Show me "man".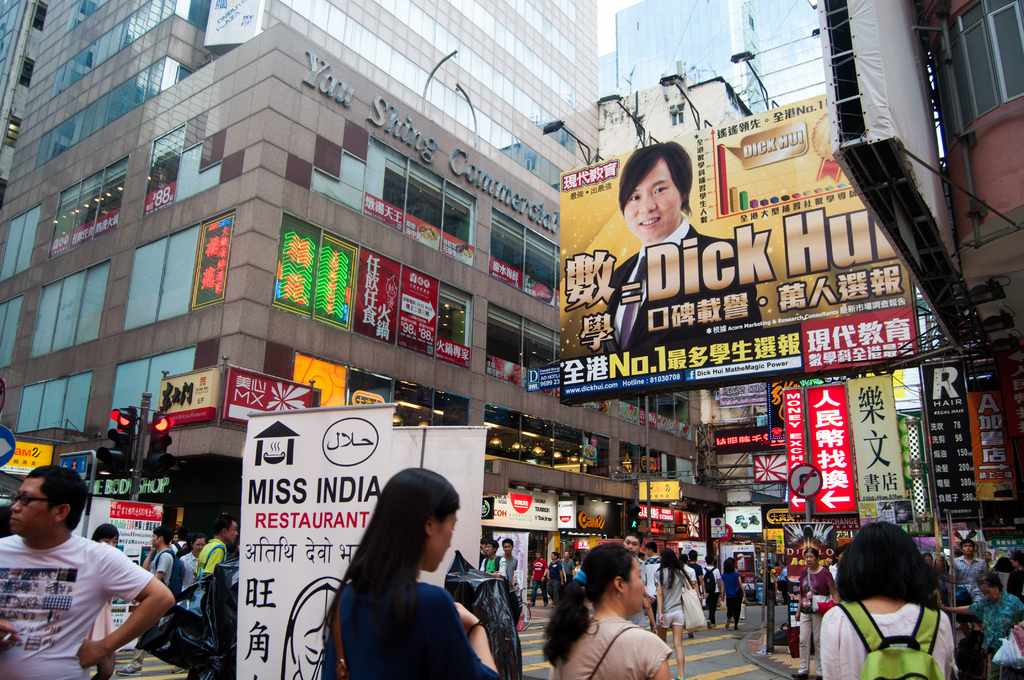
"man" is here: box=[531, 553, 548, 604].
